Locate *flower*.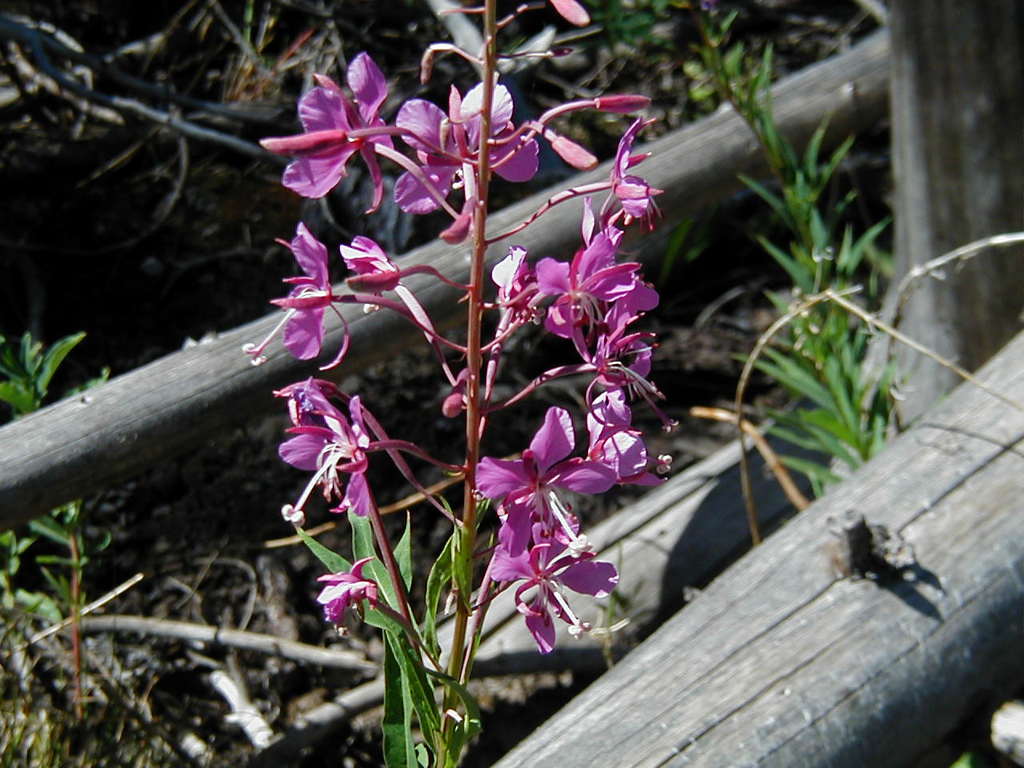
Bounding box: region(262, 51, 390, 215).
